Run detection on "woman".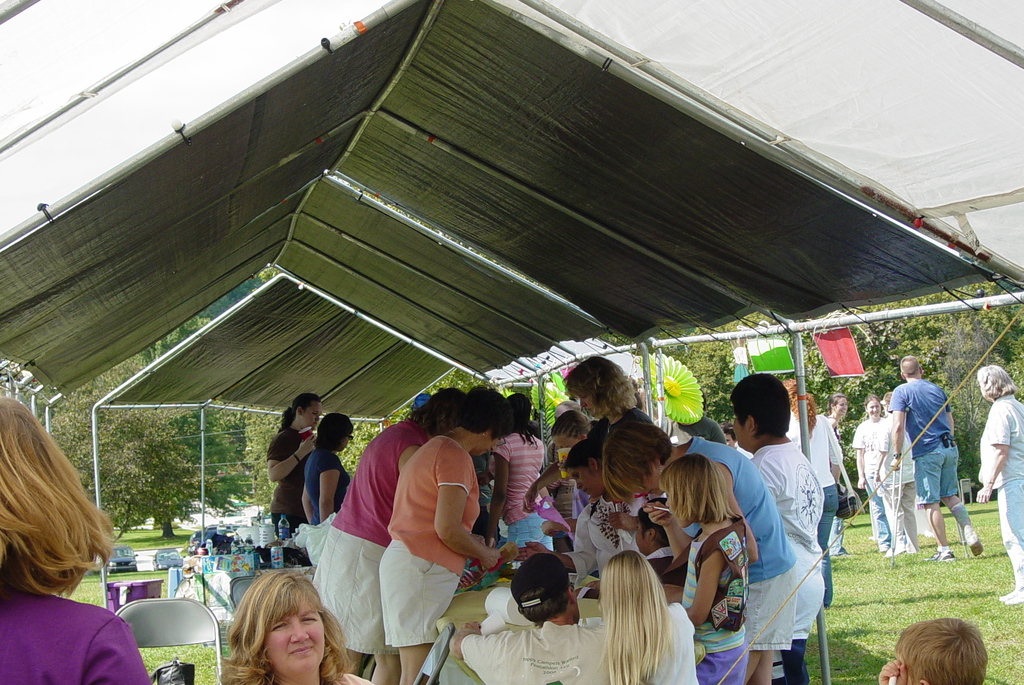
Result: box(592, 542, 714, 684).
